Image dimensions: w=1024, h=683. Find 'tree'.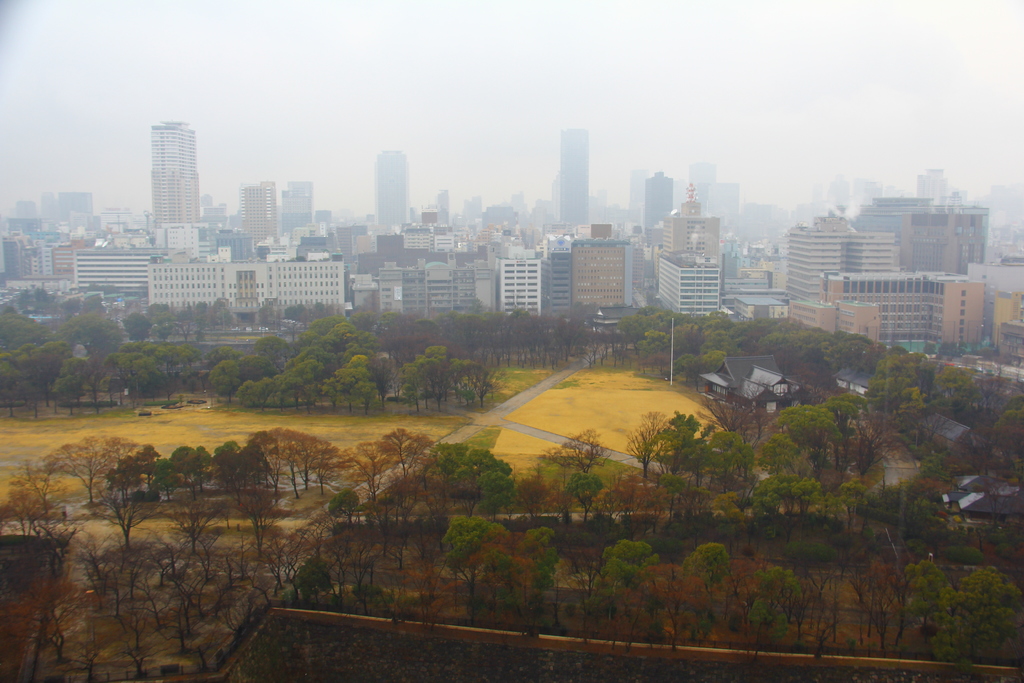
<box>630,557,699,644</box>.
